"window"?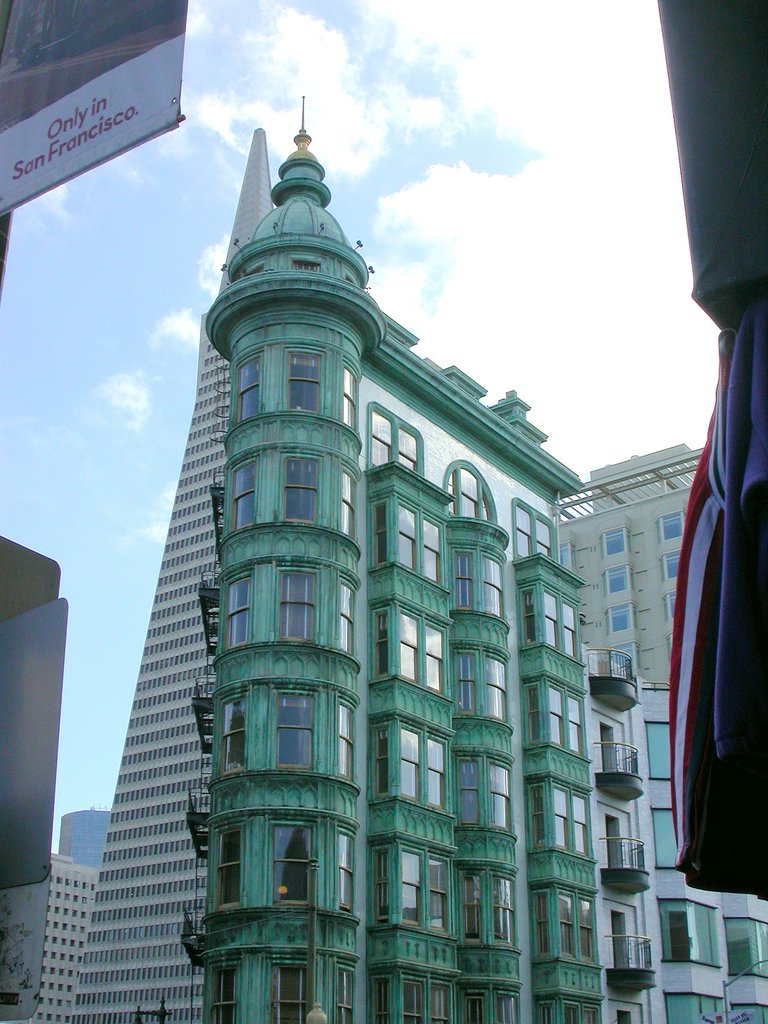
bbox=[234, 348, 265, 421]
